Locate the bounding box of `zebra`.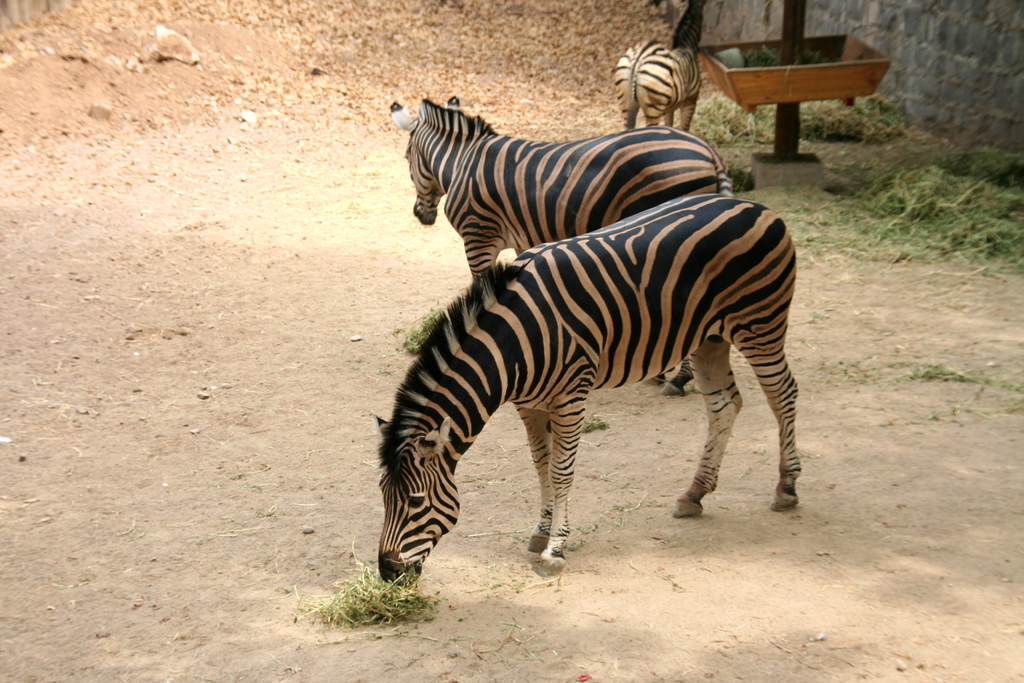
Bounding box: <bbox>610, 0, 705, 131</bbox>.
